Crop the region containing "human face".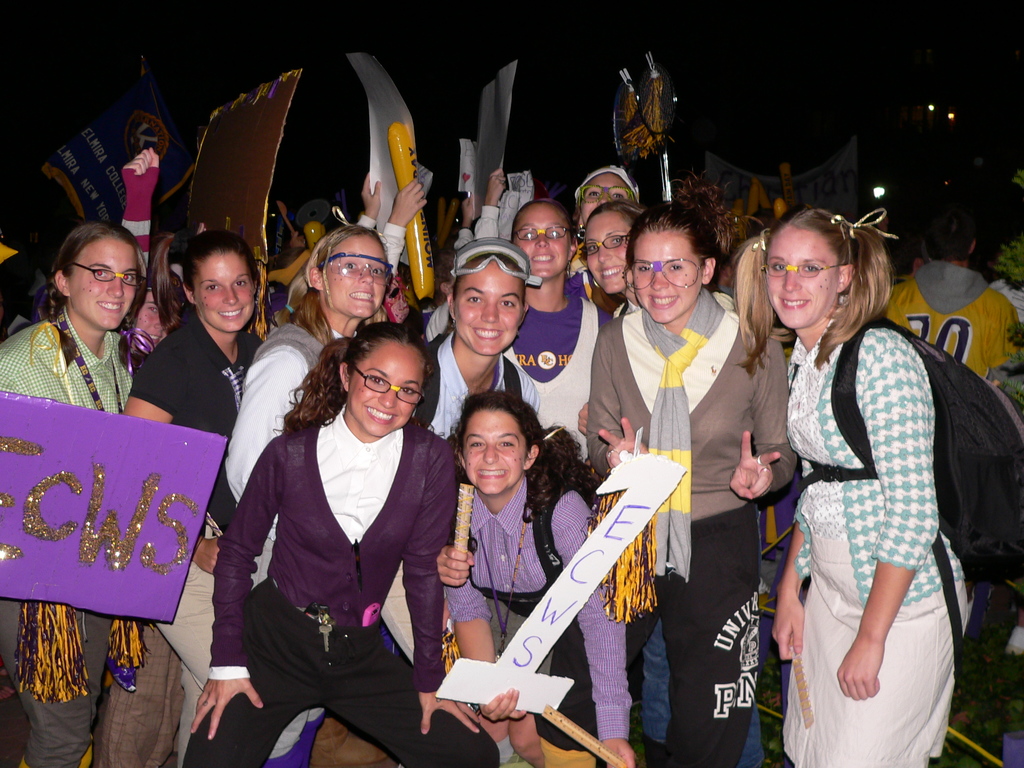
Crop region: box=[449, 260, 522, 358].
